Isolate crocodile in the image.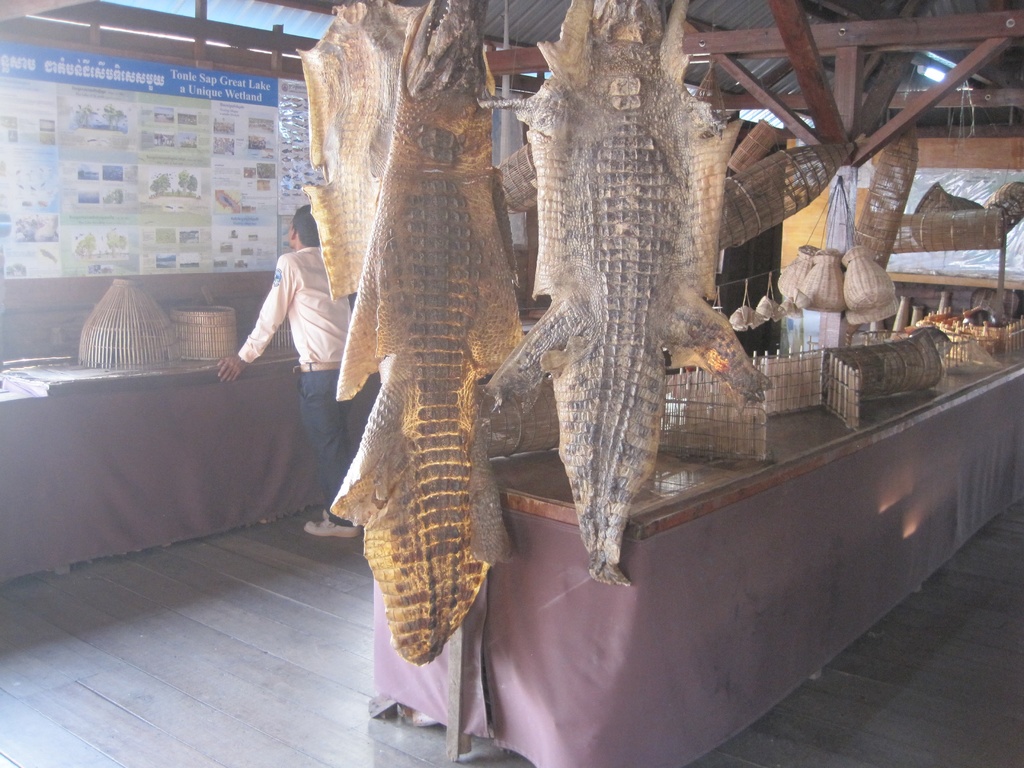
Isolated region: box=[293, 0, 498, 294].
